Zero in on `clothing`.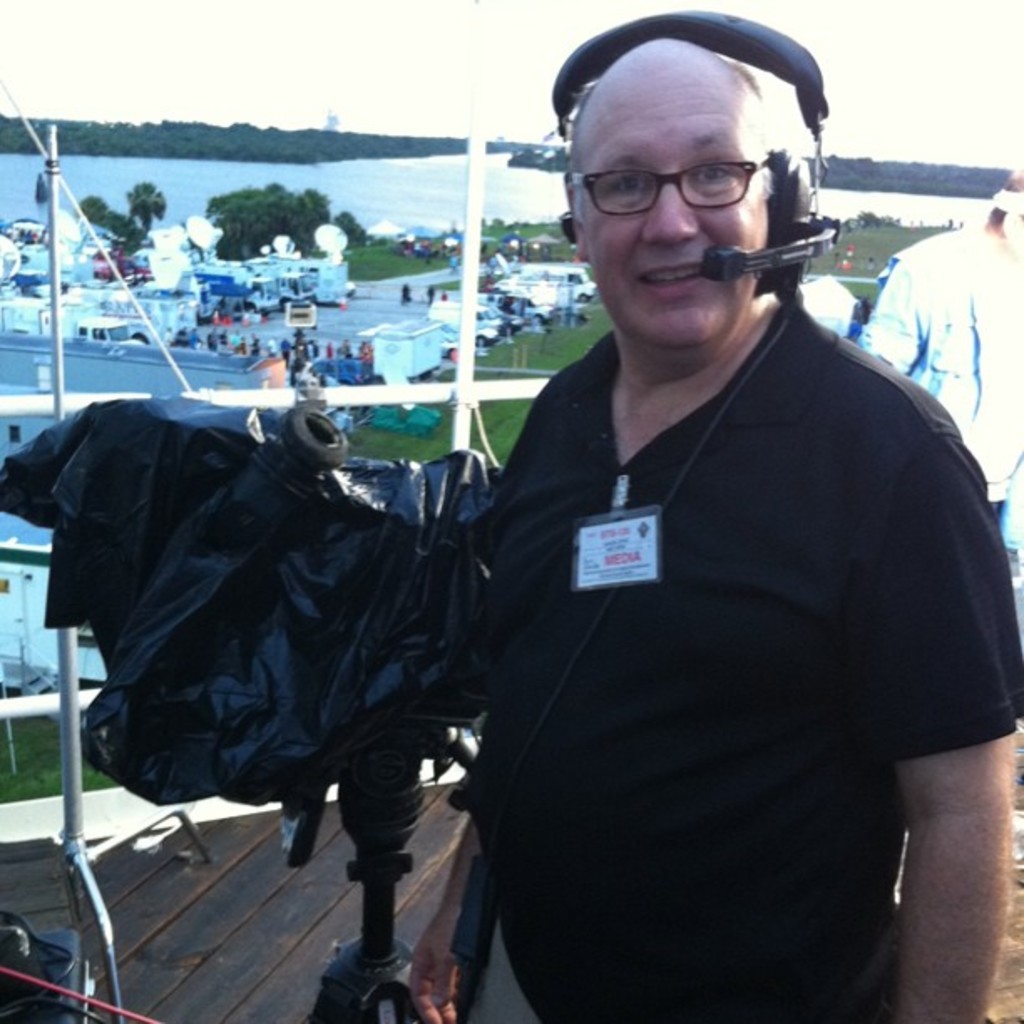
Zeroed in: BBox(417, 218, 991, 1002).
